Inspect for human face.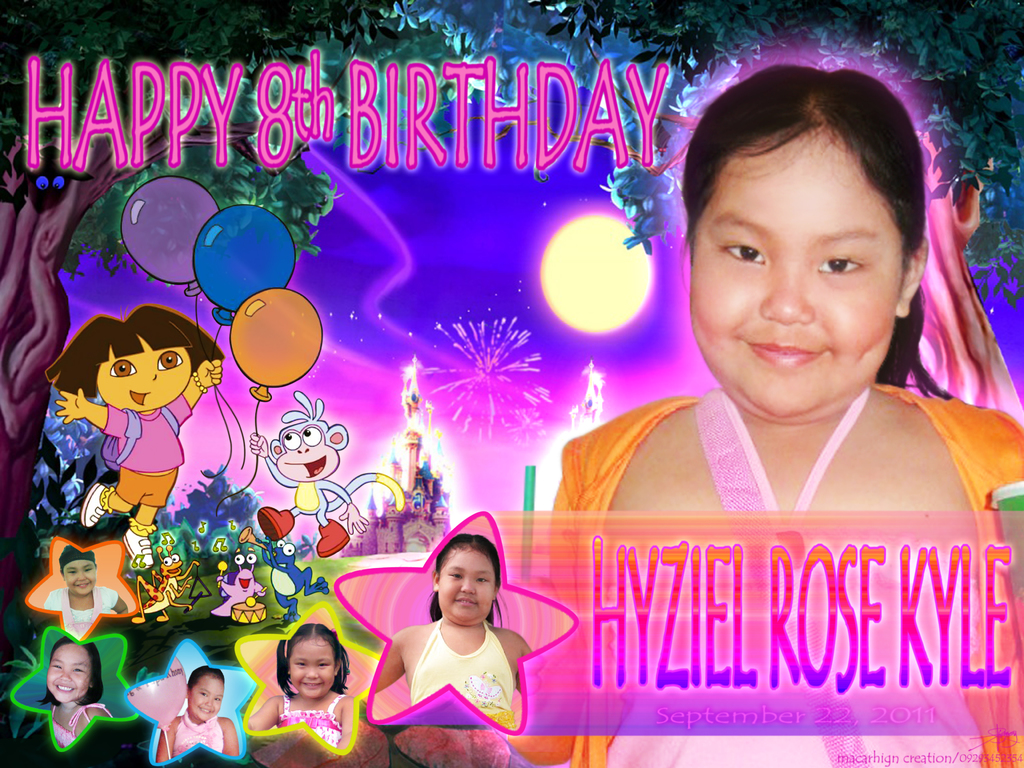
Inspection: left=188, top=675, right=227, bottom=722.
